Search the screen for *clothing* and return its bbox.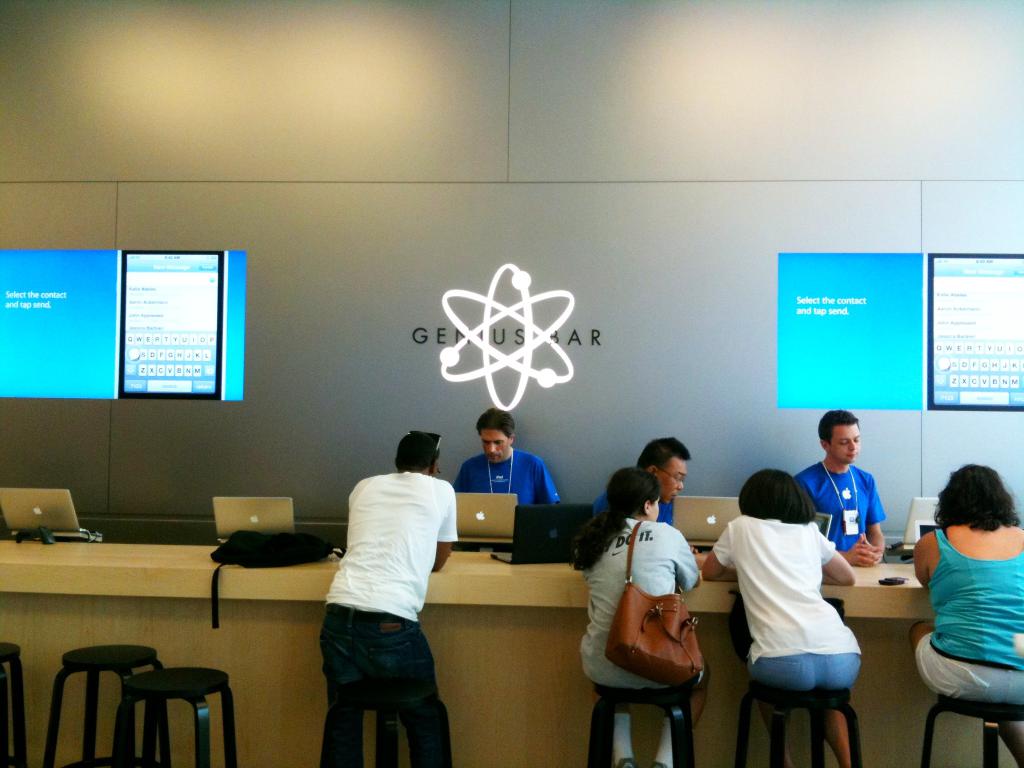
Found: (735, 482, 882, 739).
